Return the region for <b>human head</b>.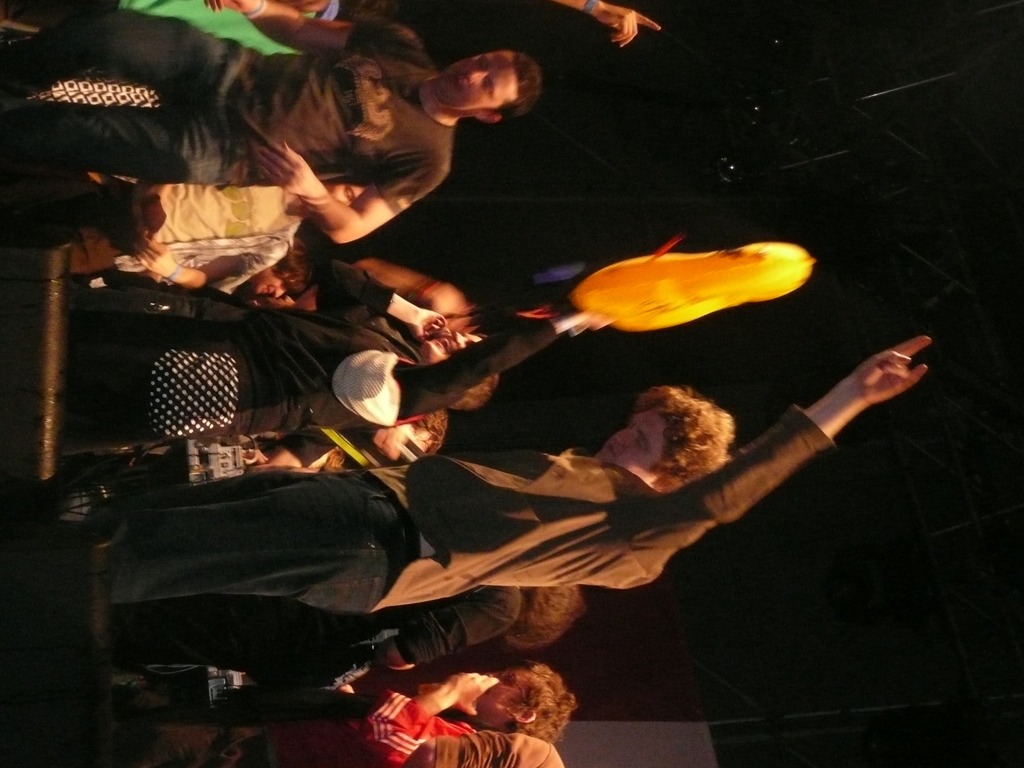
pyautogui.locateOnScreen(420, 326, 504, 401).
